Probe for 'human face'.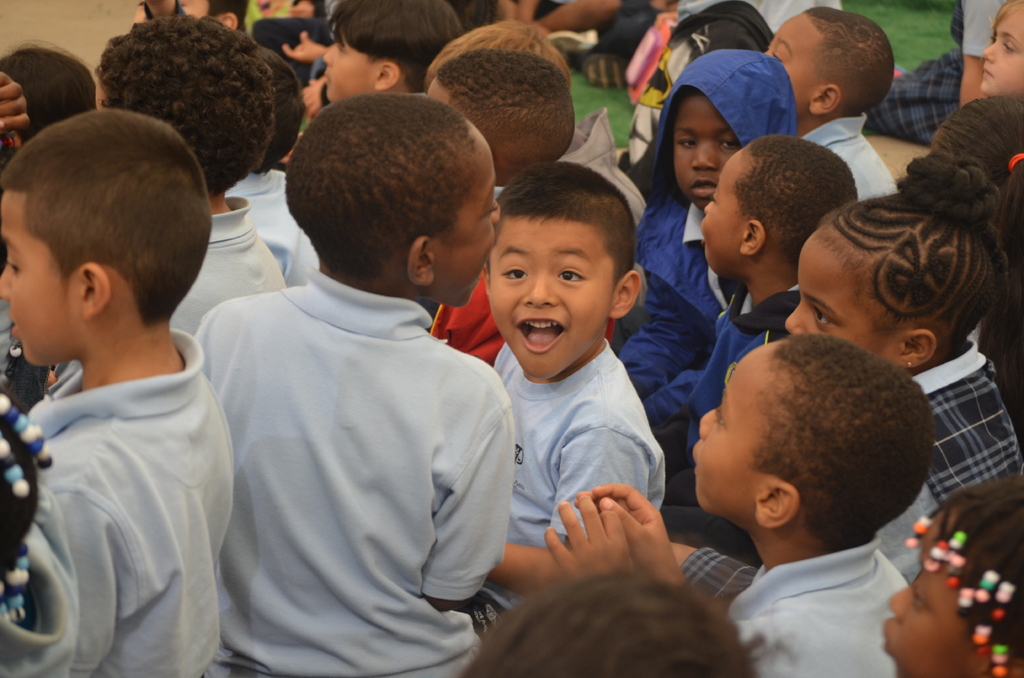
Probe result: x1=490 y1=220 x2=614 y2=376.
